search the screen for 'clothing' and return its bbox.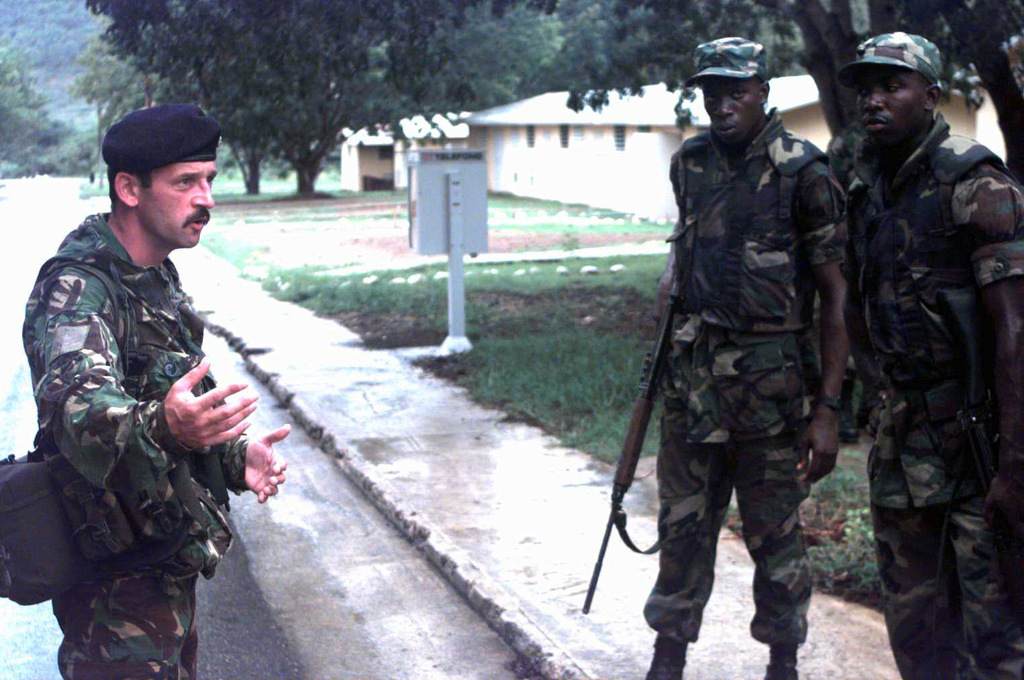
Found: [829, 118, 1023, 679].
